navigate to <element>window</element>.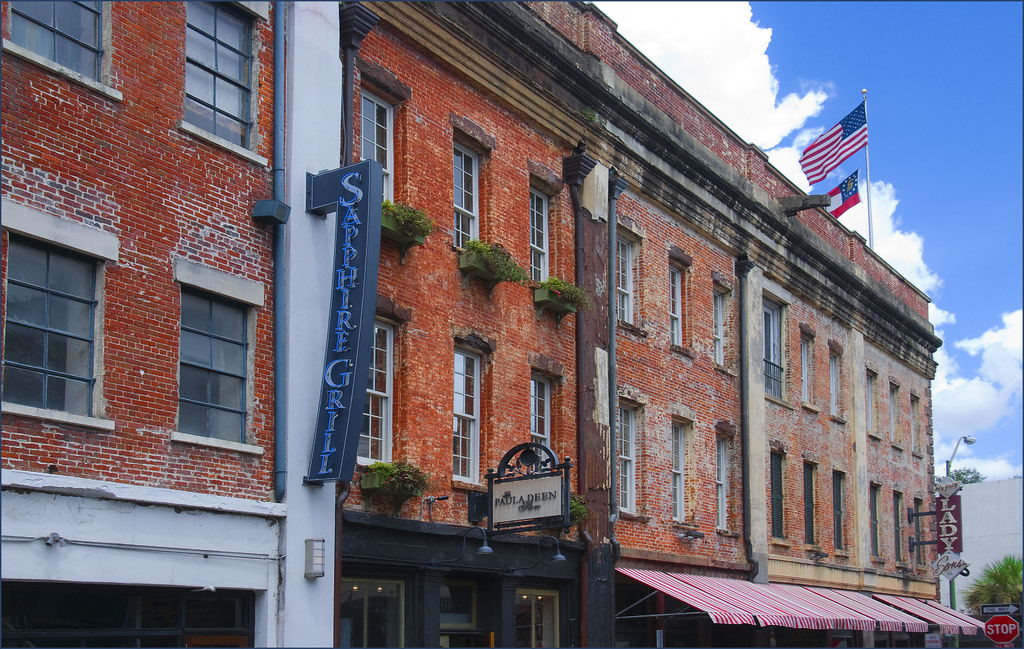
Navigation target: {"x1": 917, "y1": 503, "x2": 924, "y2": 566}.
